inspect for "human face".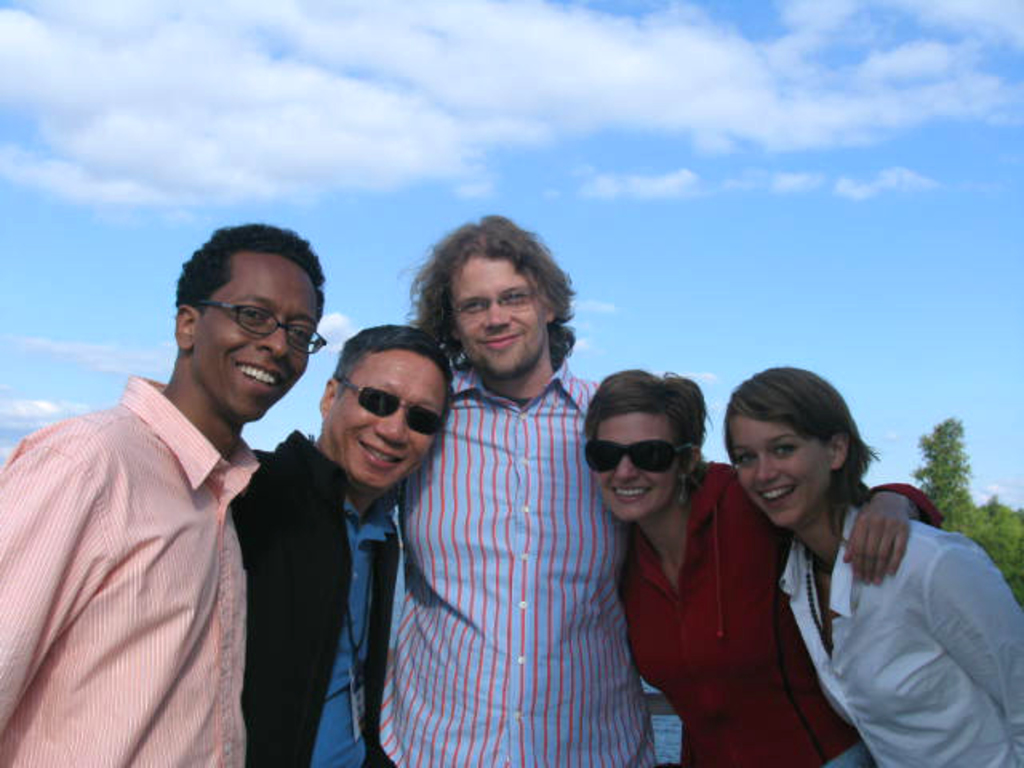
Inspection: 594,413,670,518.
